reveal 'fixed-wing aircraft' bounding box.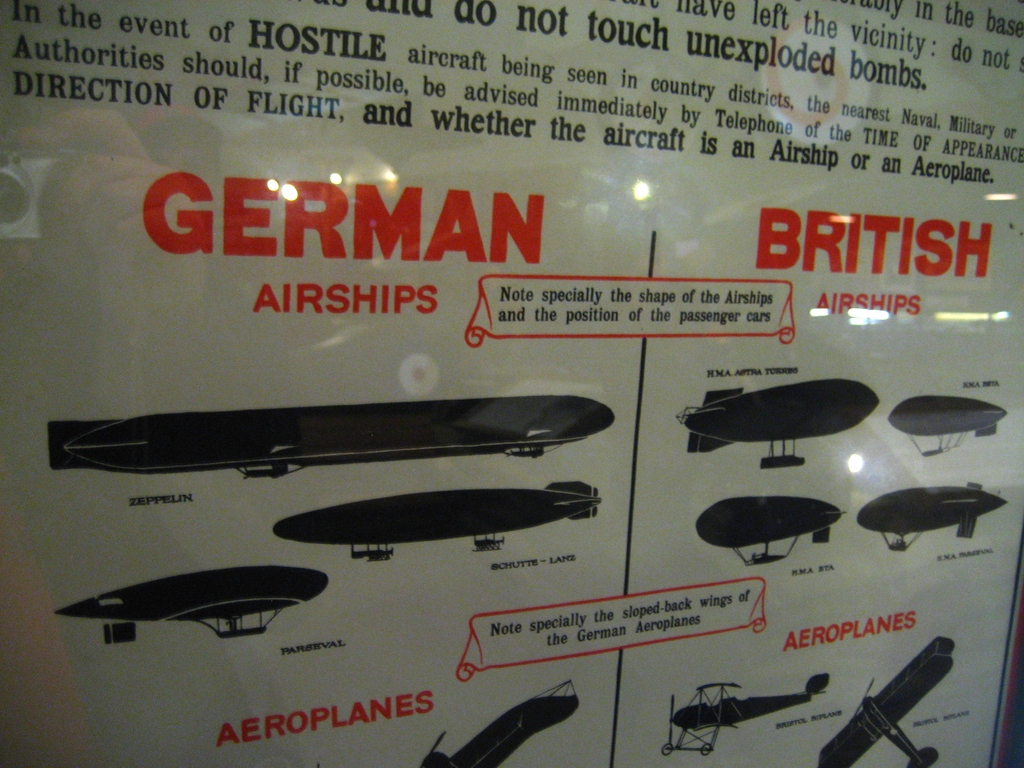
Revealed: left=857, top=479, right=1007, bottom=554.
